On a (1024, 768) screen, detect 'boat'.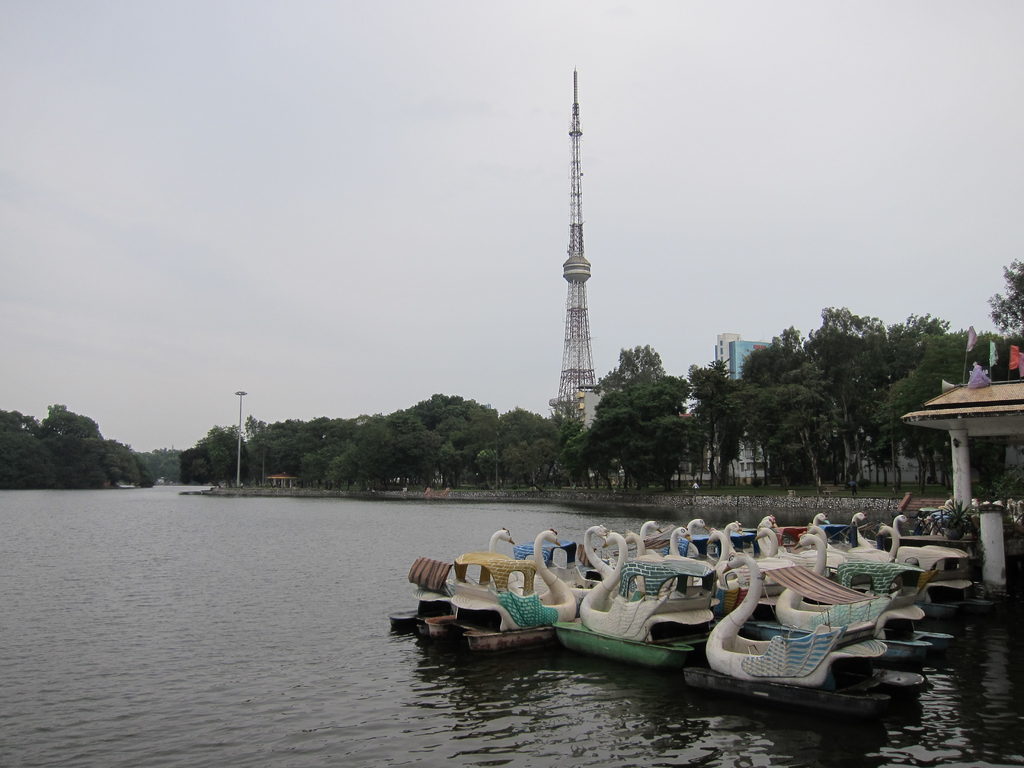
x1=400 y1=531 x2=511 y2=647.
